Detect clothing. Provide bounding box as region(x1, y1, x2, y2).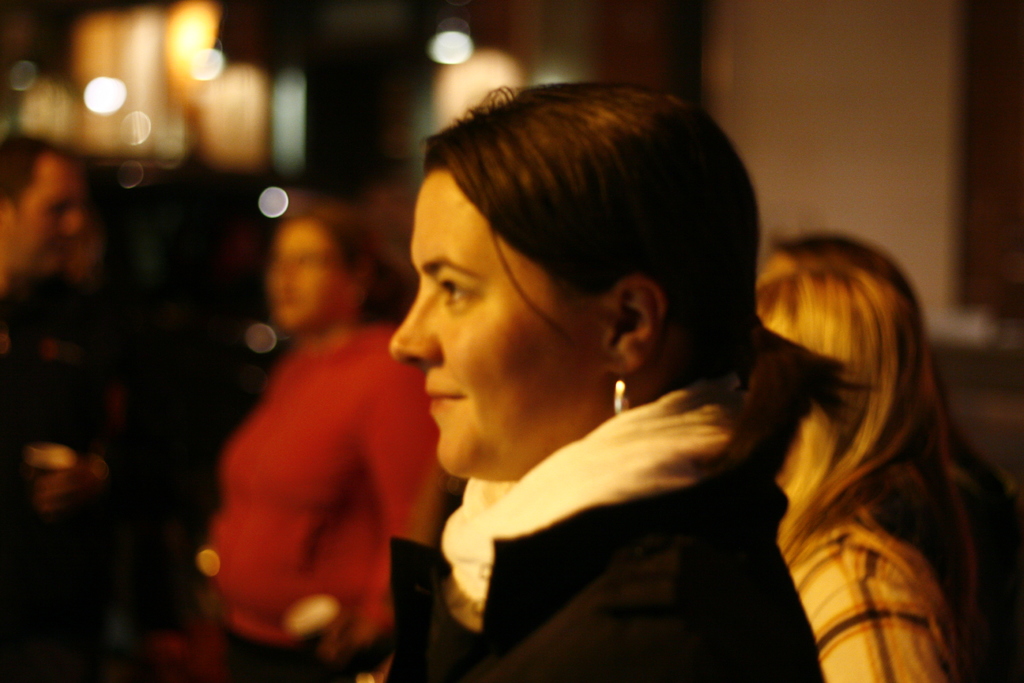
region(184, 269, 447, 675).
